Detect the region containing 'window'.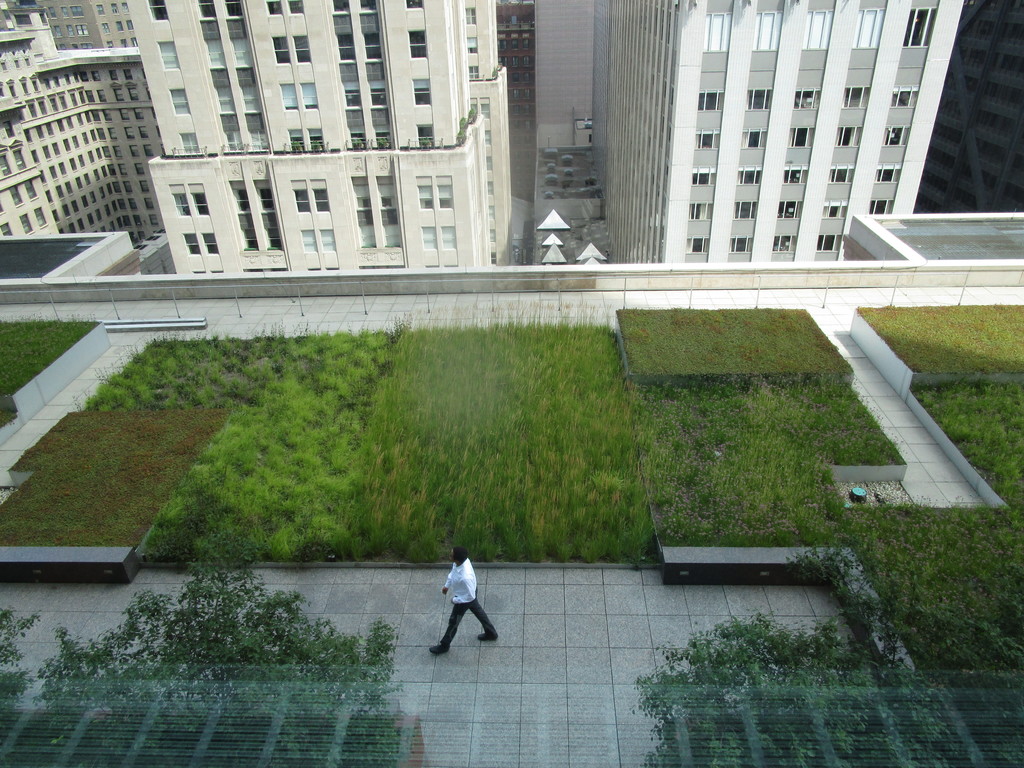
detection(225, 0, 241, 20).
